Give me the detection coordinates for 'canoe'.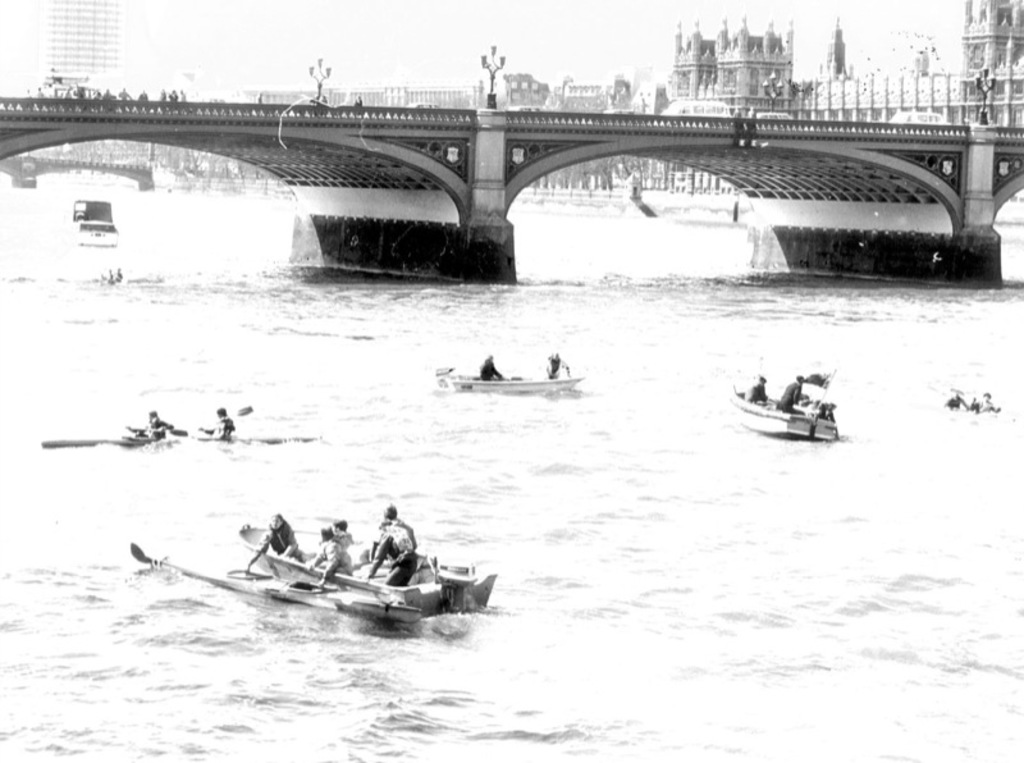
box=[238, 522, 497, 622].
